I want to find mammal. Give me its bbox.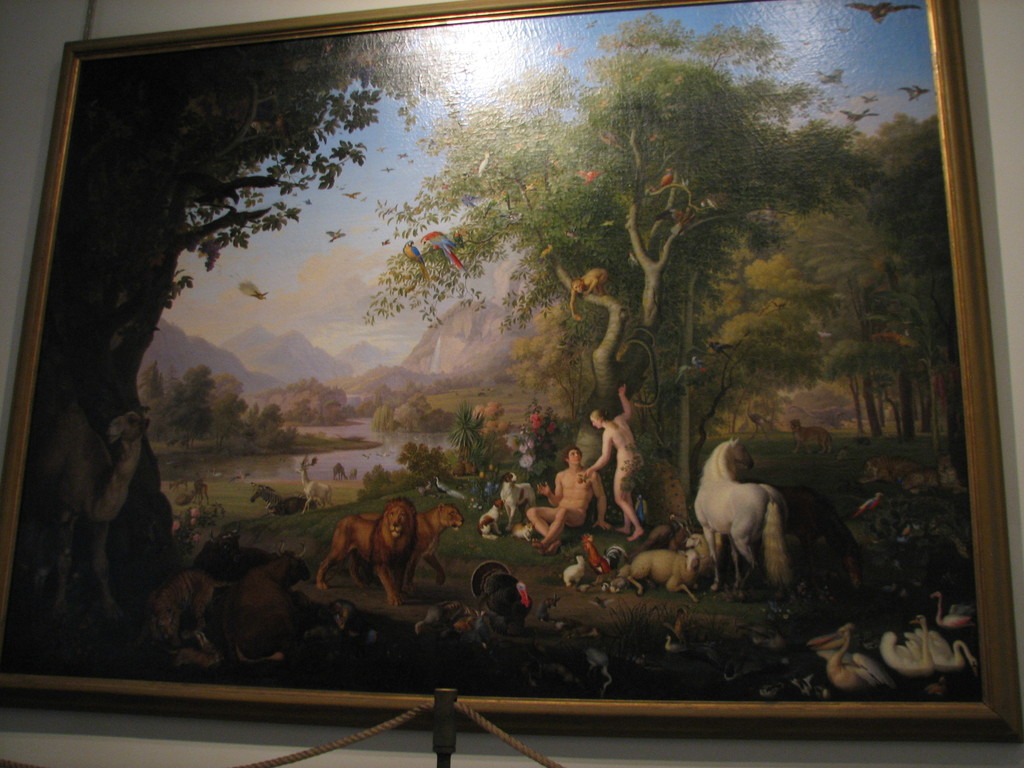
{"left": 226, "top": 542, "right": 308, "bottom": 662}.
